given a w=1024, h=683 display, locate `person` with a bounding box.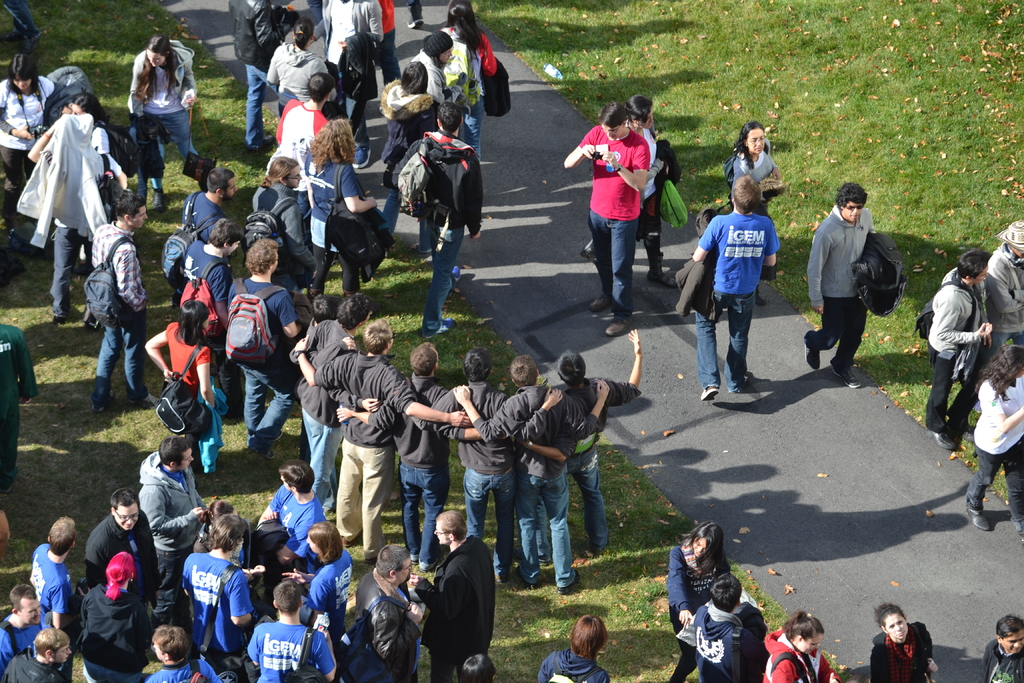
Located: rect(969, 340, 1023, 544).
